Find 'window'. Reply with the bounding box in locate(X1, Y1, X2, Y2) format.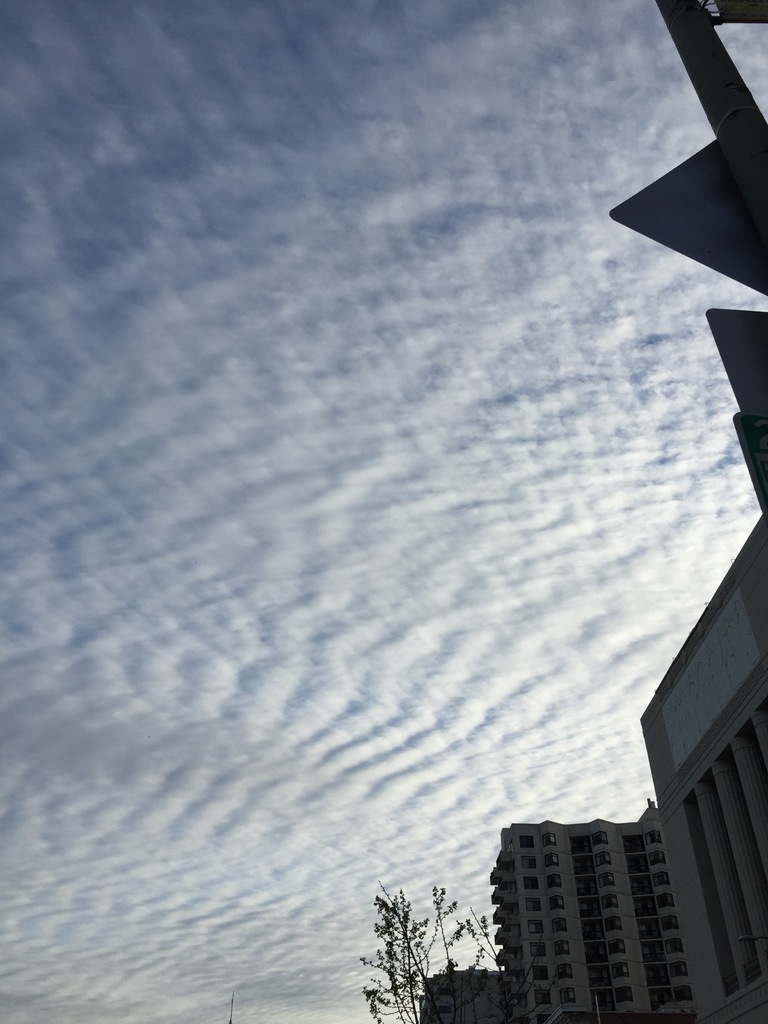
locate(540, 1012, 550, 1021).
